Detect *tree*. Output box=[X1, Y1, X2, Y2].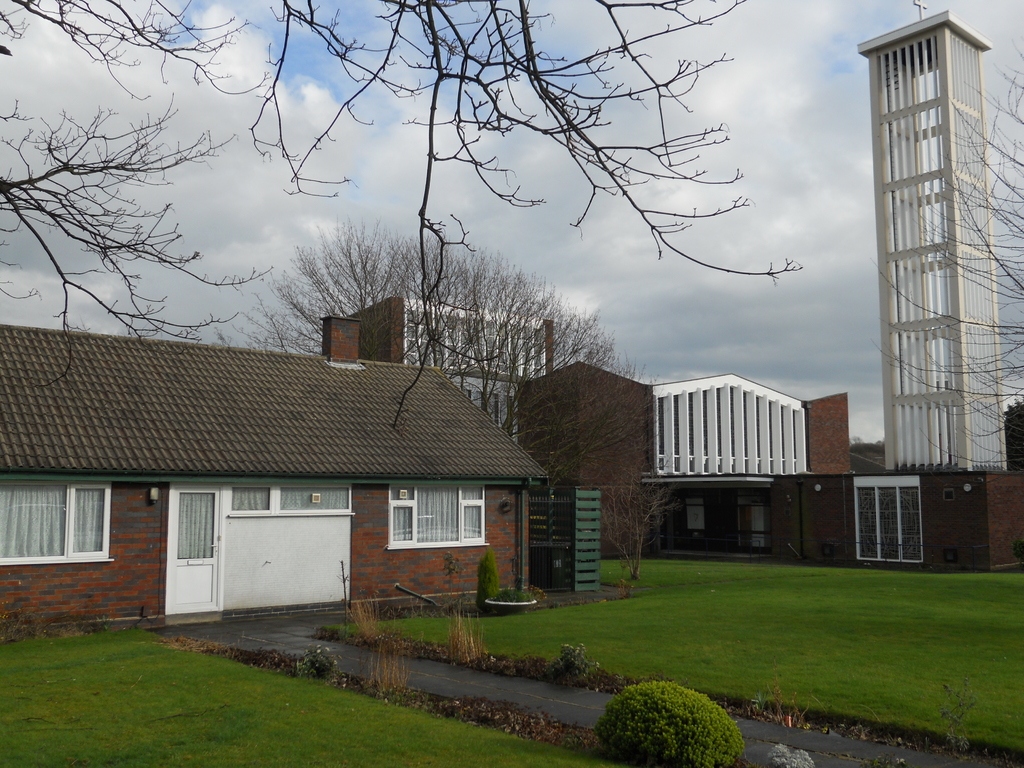
box=[246, 0, 808, 435].
